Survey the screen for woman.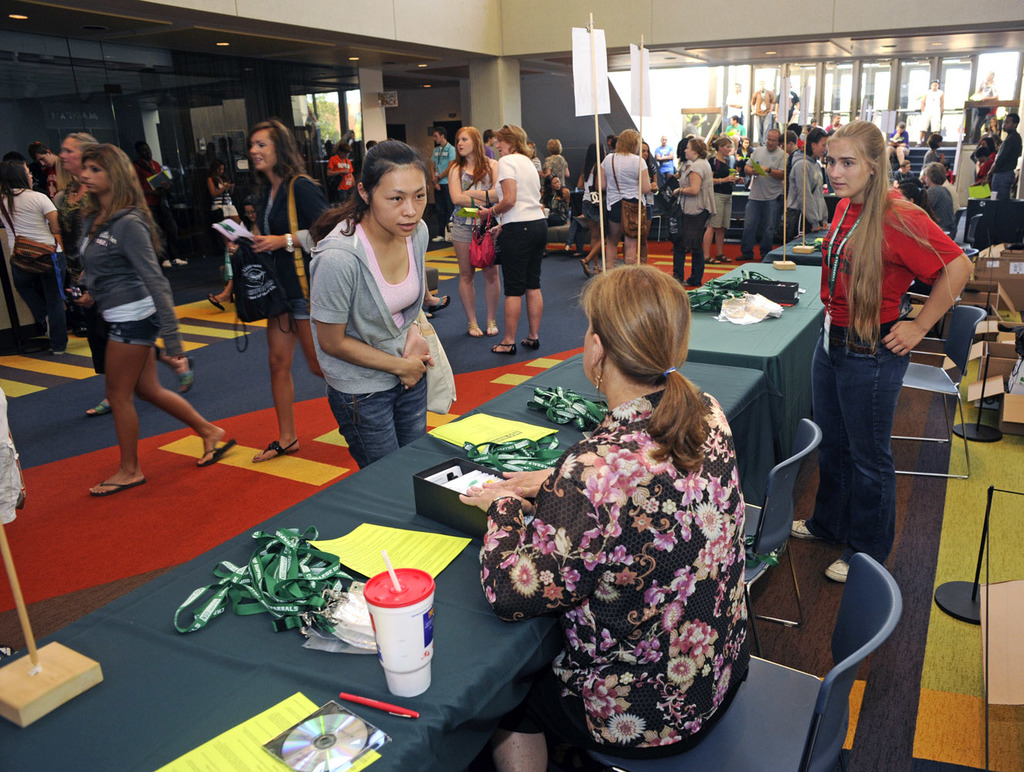
Survey found: [549, 171, 574, 230].
